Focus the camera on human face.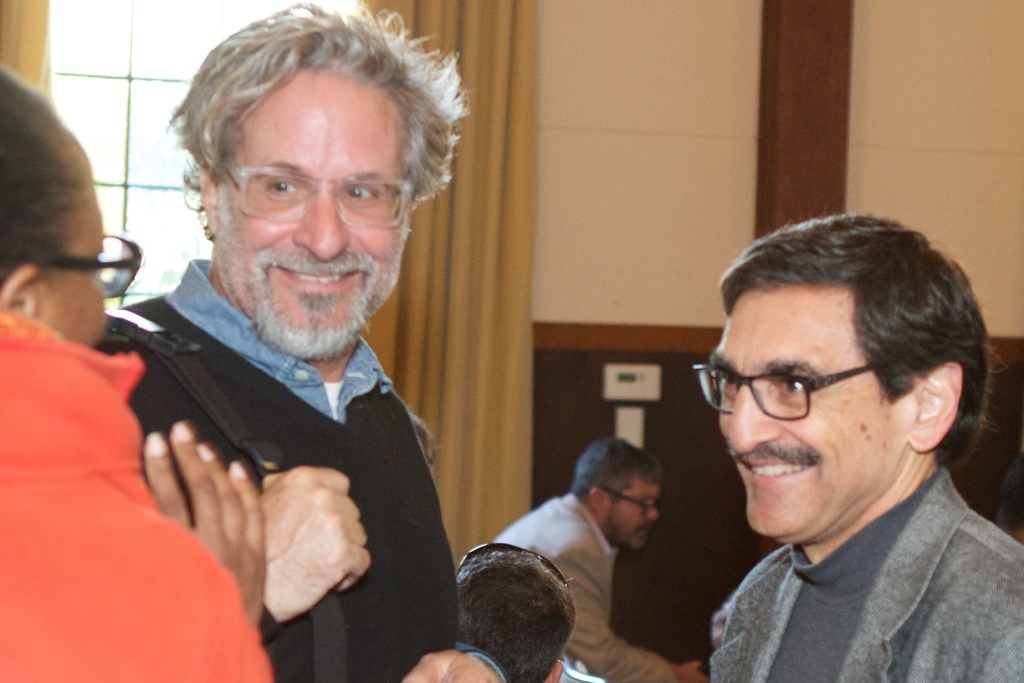
Focus region: (x1=214, y1=62, x2=408, y2=363).
